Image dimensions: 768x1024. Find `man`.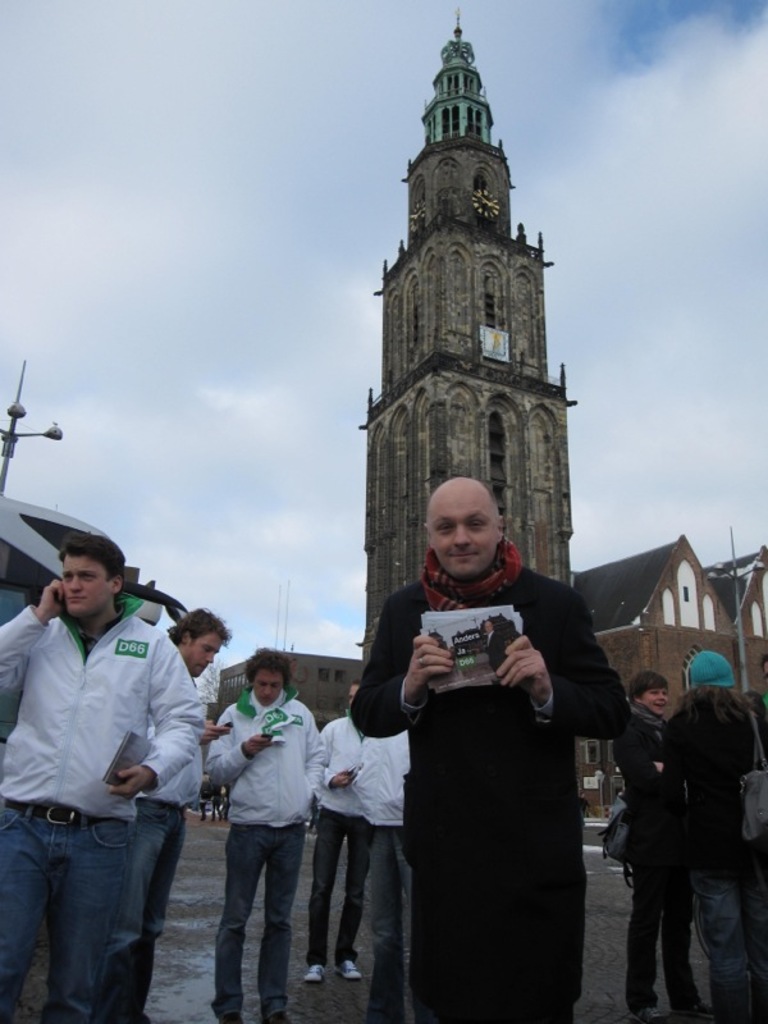
pyautogui.locateOnScreen(352, 475, 635, 1023).
